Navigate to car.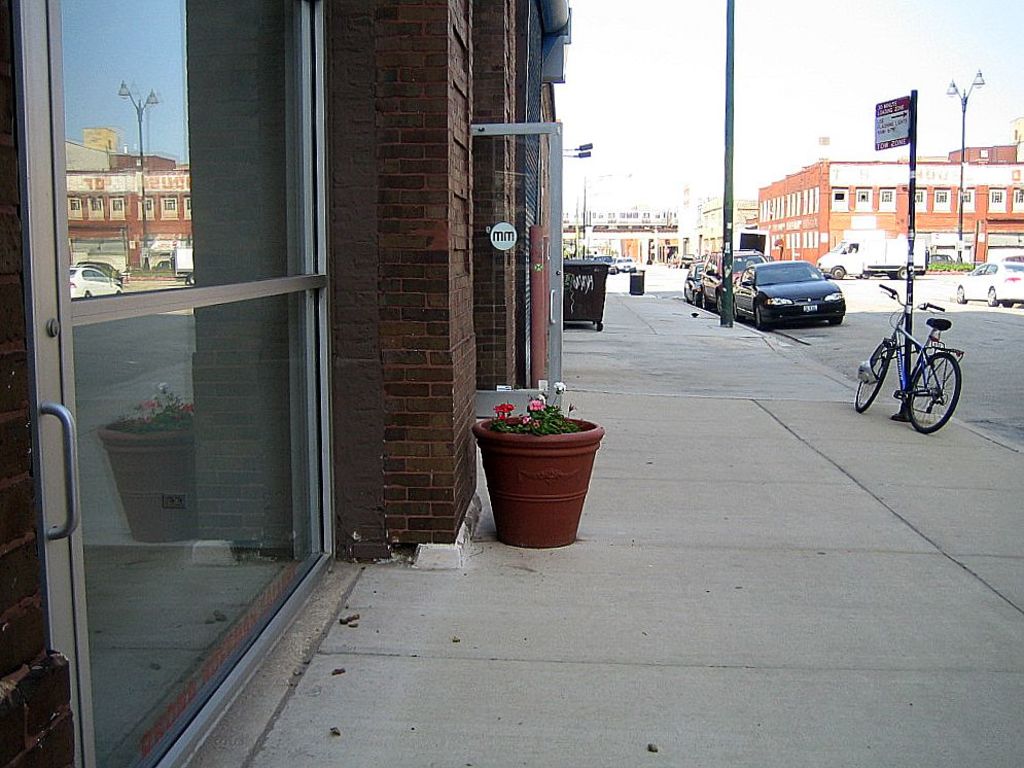
Navigation target: Rect(735, 257, 844, 330).
